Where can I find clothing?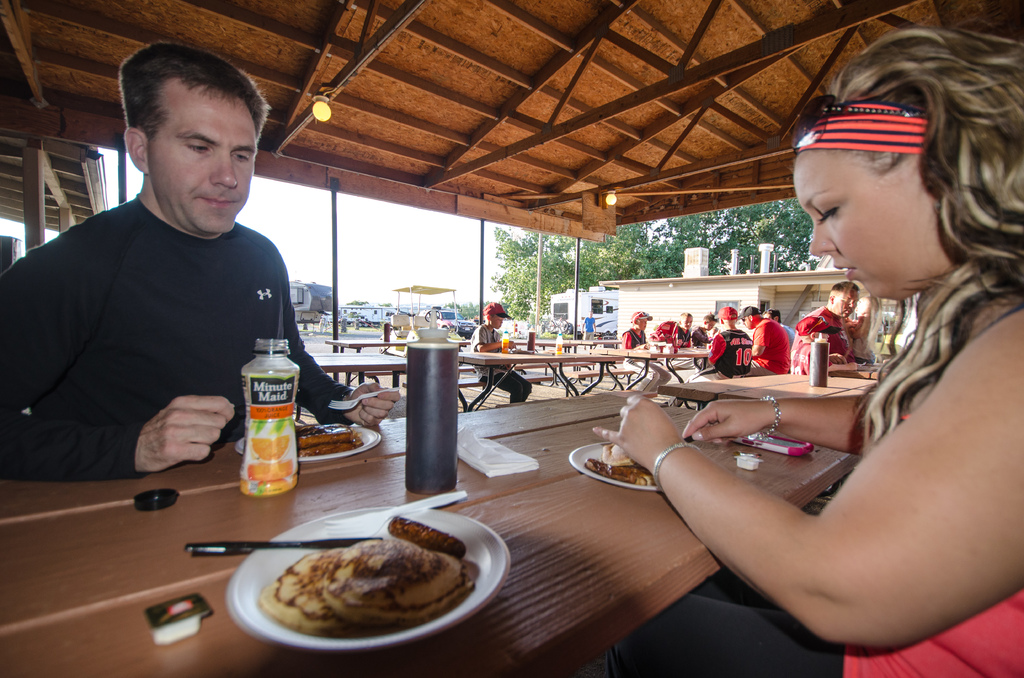
You can find it at box(673, 320, 692, 346).
